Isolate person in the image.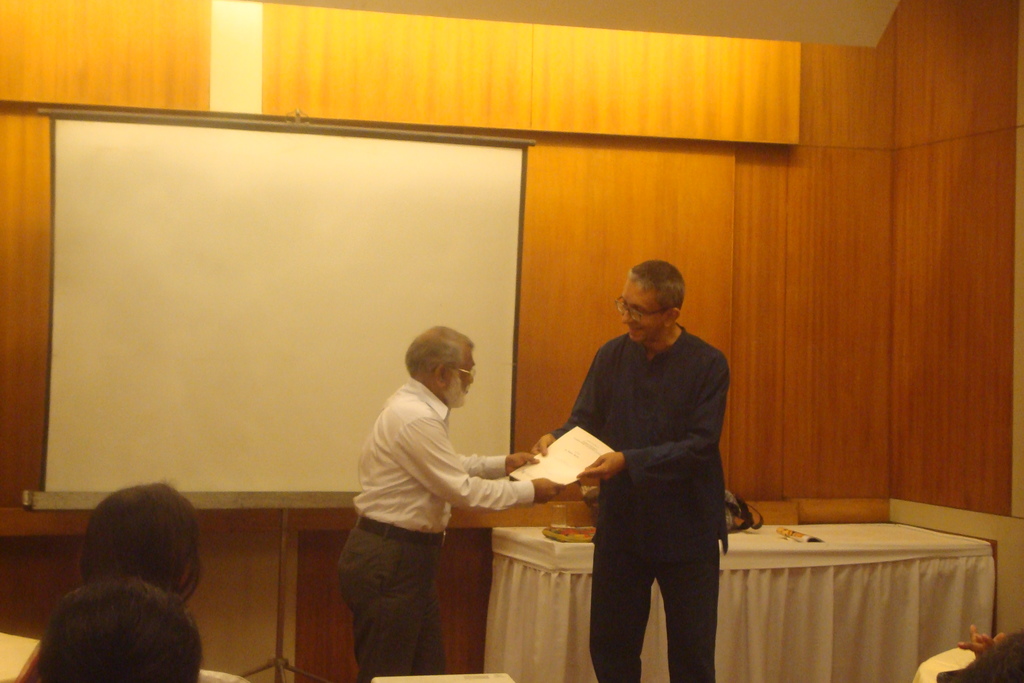
Isolated region: (948, 624, 1023, 682).
